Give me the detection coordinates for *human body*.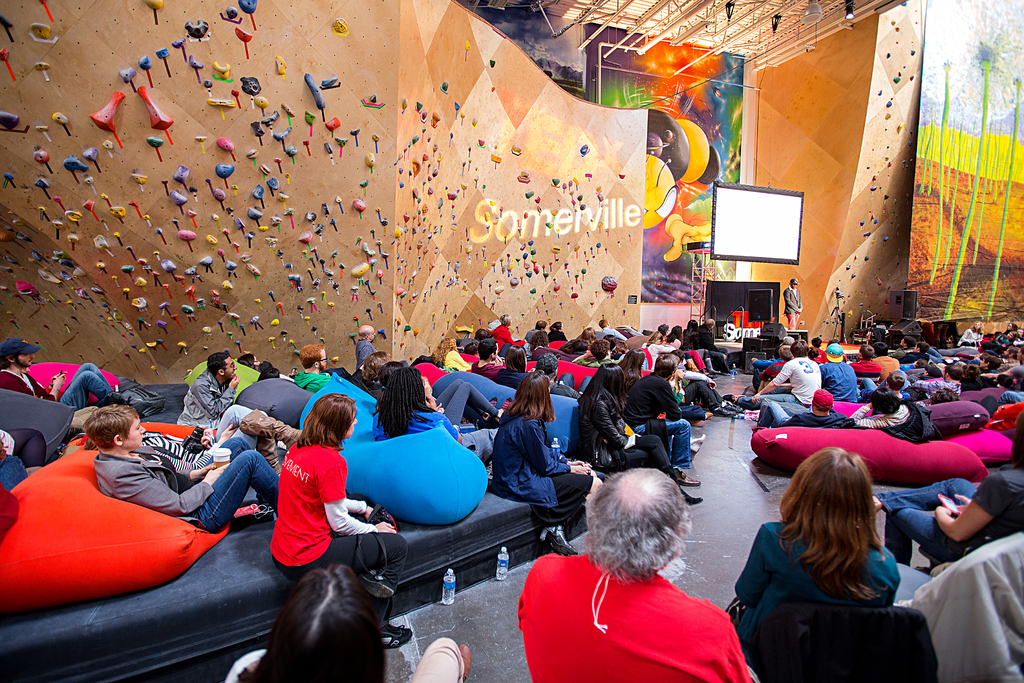
{"x1": 350, "y1": 372, "x2": 380, "y2": 394}.
